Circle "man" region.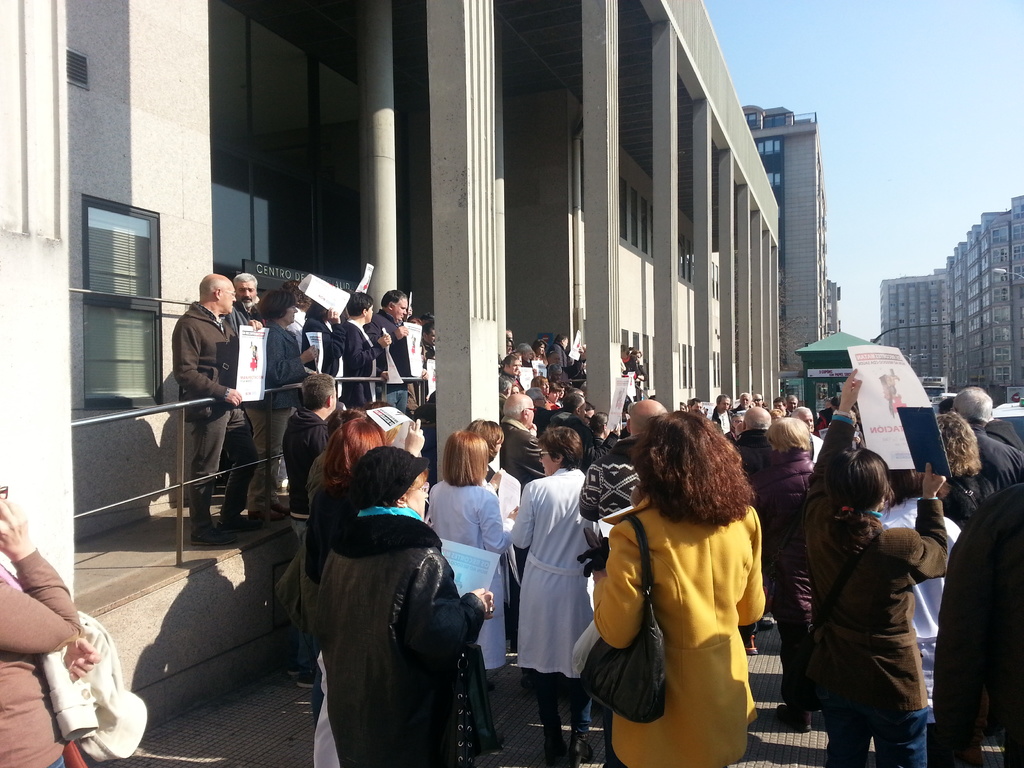
Region: <bbox>499, 394, 548, 485</bbox>.
